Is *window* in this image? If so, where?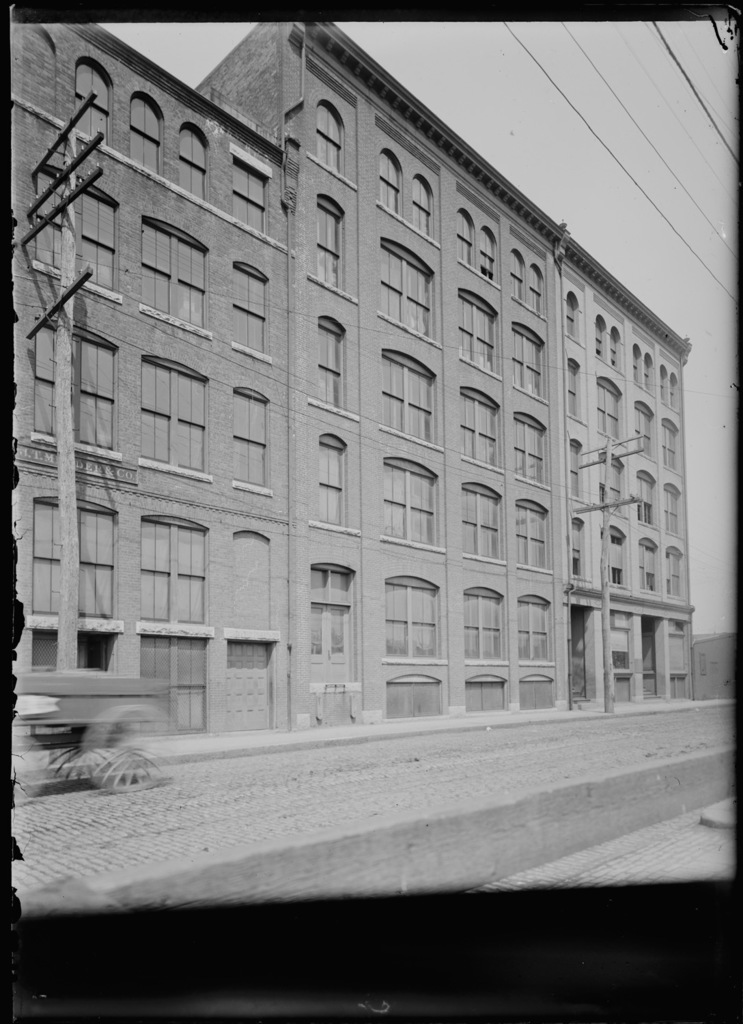
Yes, at <region>402, 171, 430, 236</region>.
